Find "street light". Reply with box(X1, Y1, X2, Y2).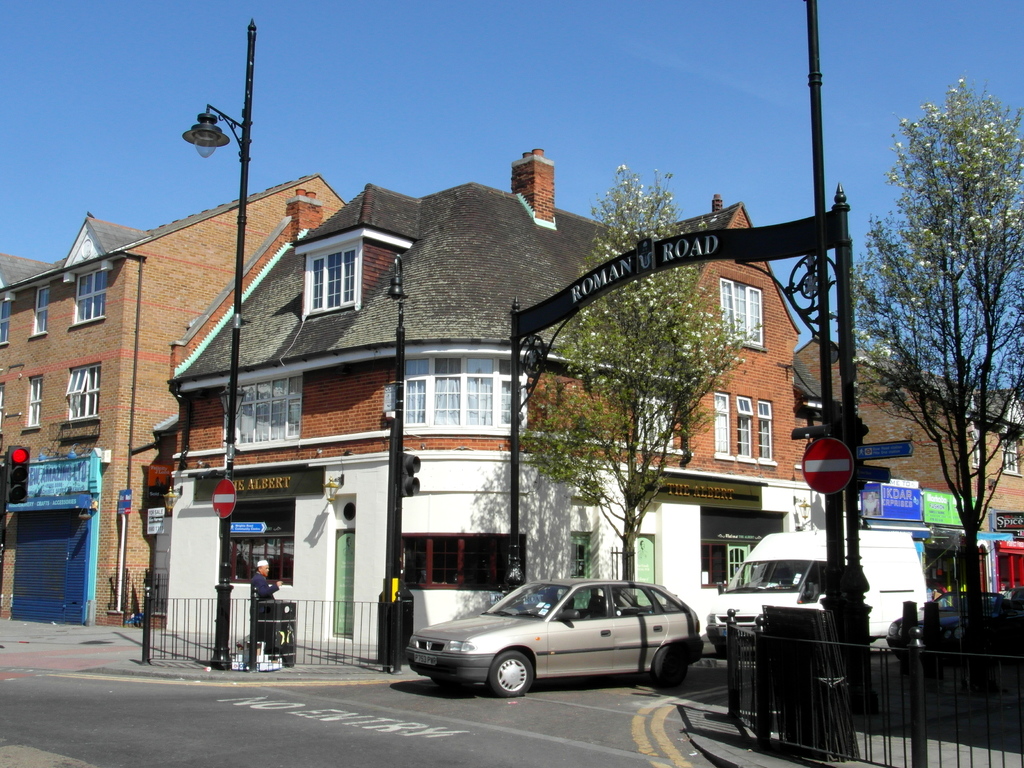
box(184, 18, 259, 668).
